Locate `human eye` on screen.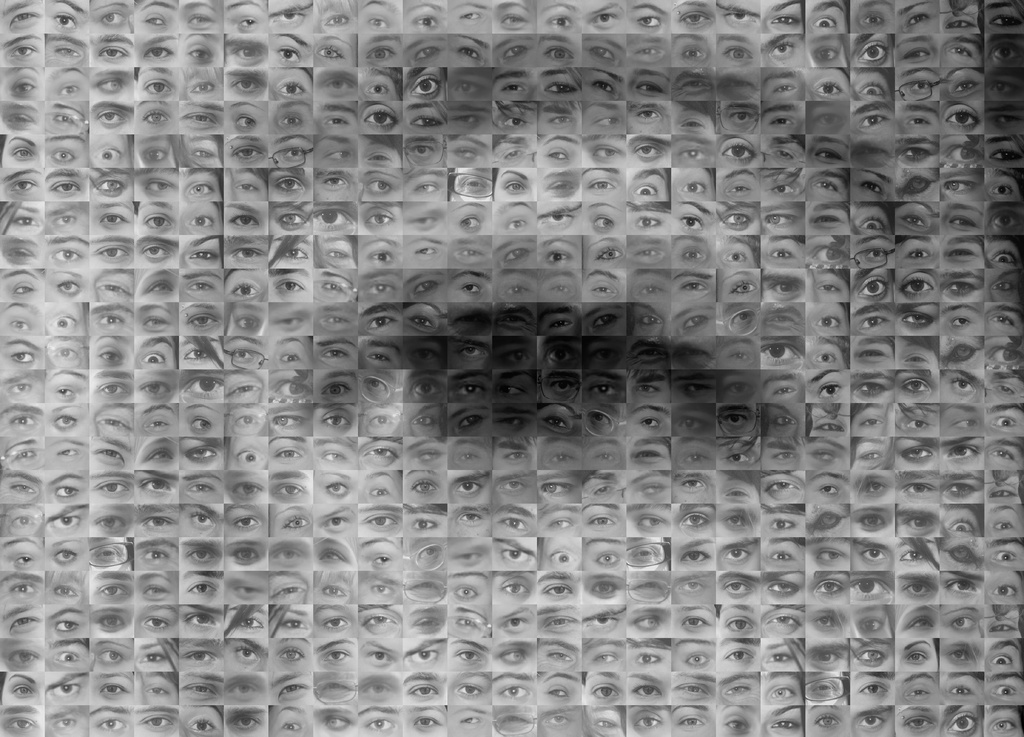
On screen at 631, 545, 657, 563.
